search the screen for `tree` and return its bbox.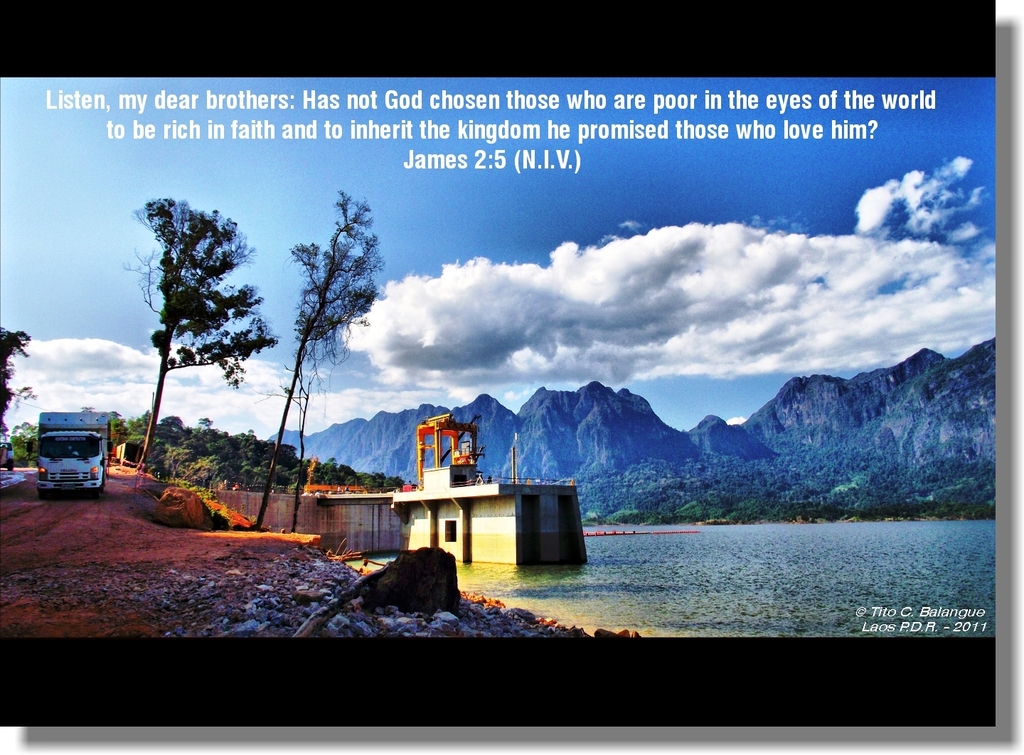
Found: pyautogui.locateOnScreen(119, 166, 269, 493).
